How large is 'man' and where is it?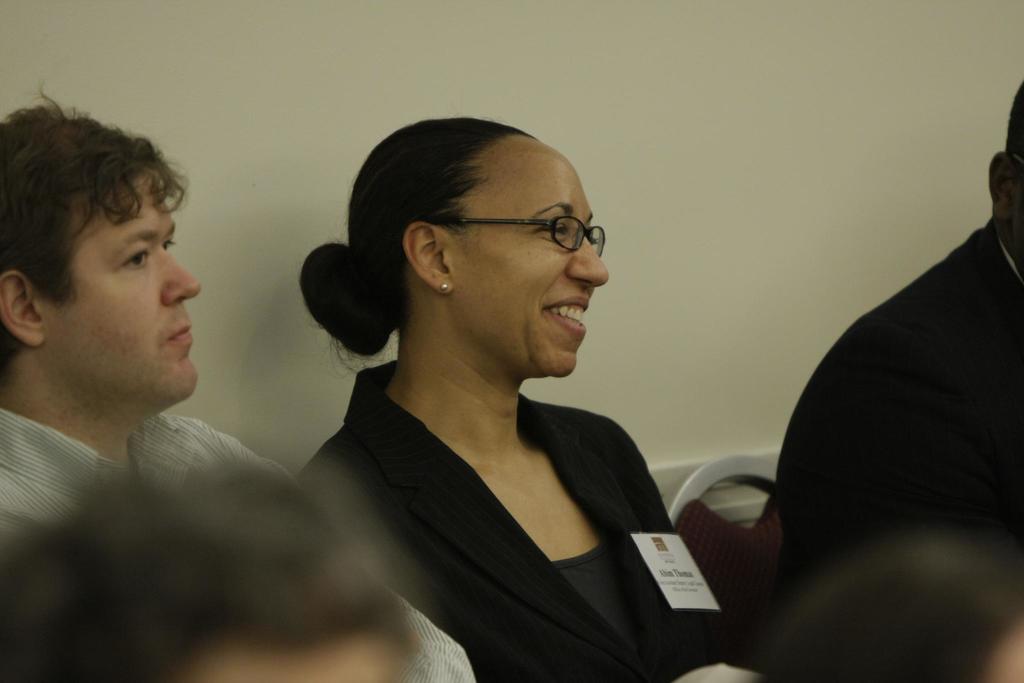
Bounding box: box=[0, 90, 483, 682].
